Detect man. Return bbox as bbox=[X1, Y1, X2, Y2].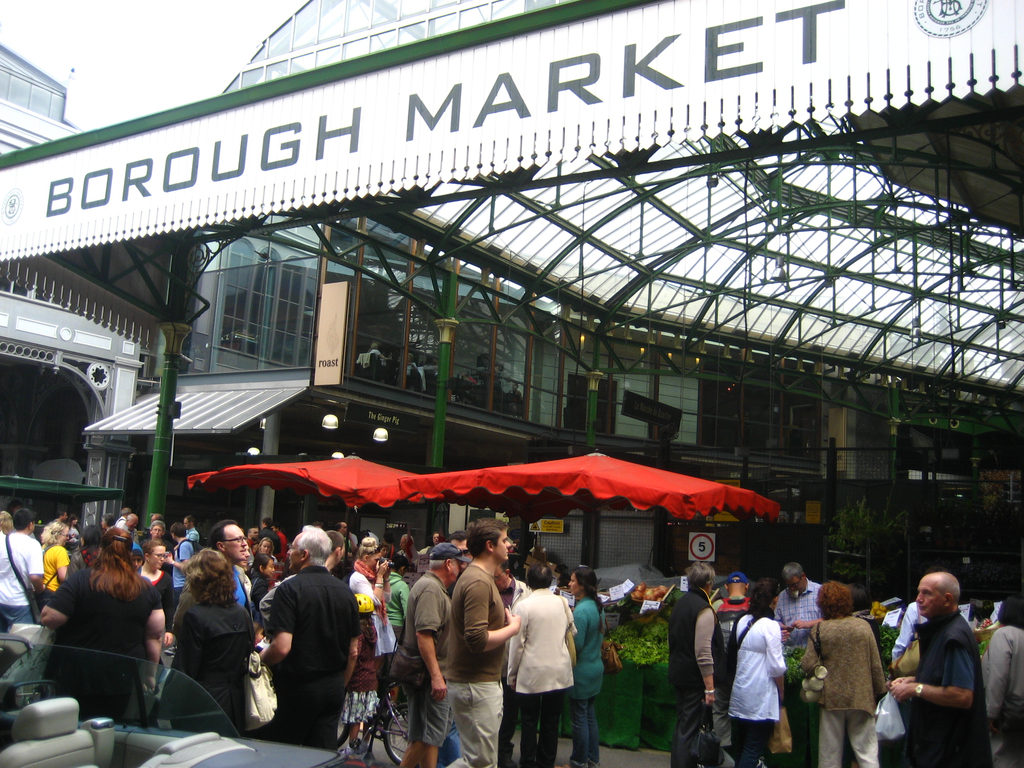
bbox=[54, 509, 66, 526].
